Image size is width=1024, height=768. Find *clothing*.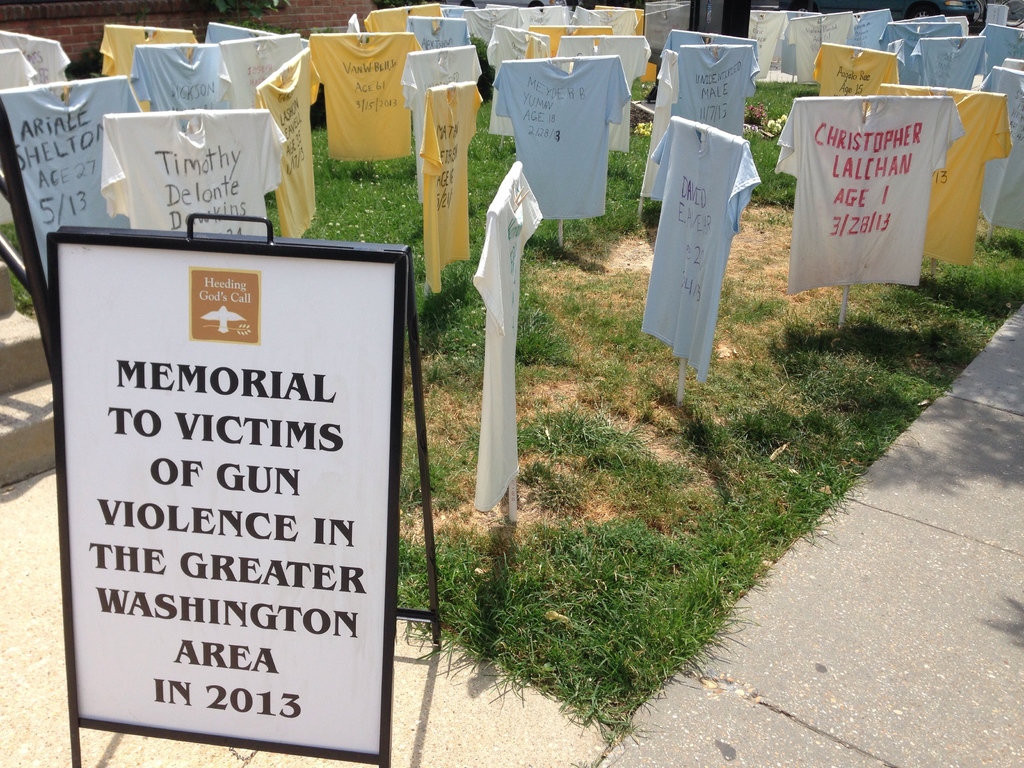
BBox(1003, 55, 1023, 71).
